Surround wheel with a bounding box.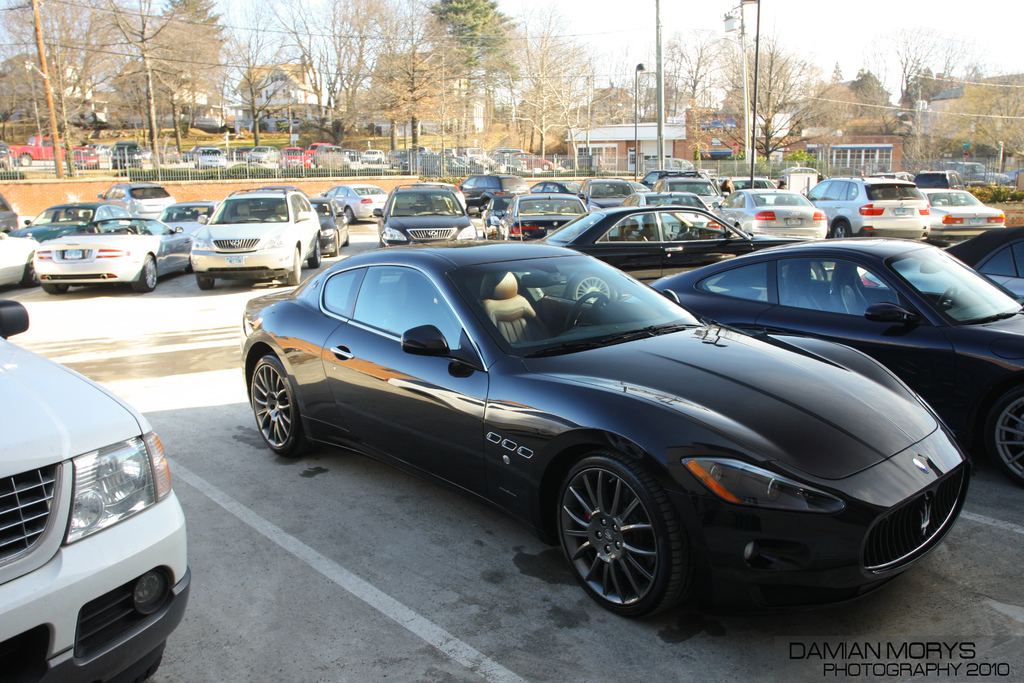
rect(343, 205, 357, 229).
